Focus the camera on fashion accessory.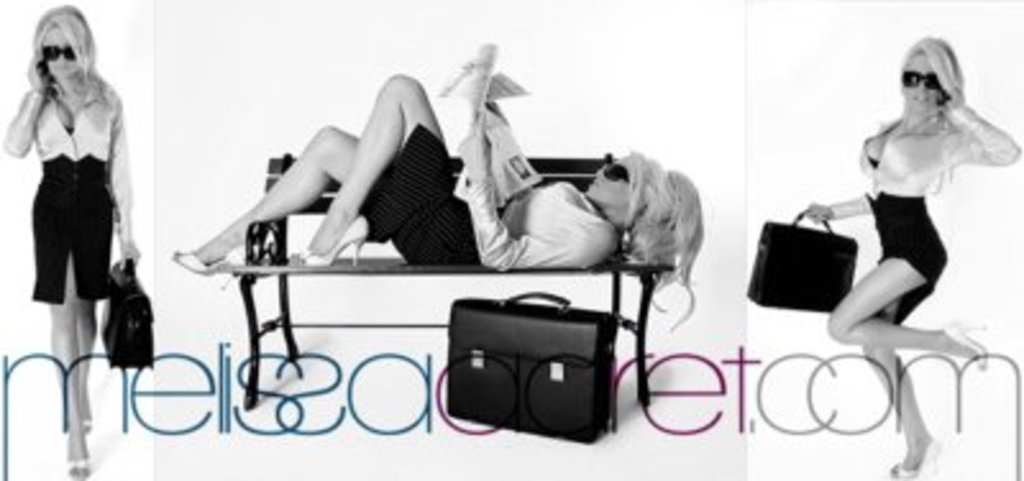
Focus region: [x1=742, y1=205, x2=860, y2=317].
